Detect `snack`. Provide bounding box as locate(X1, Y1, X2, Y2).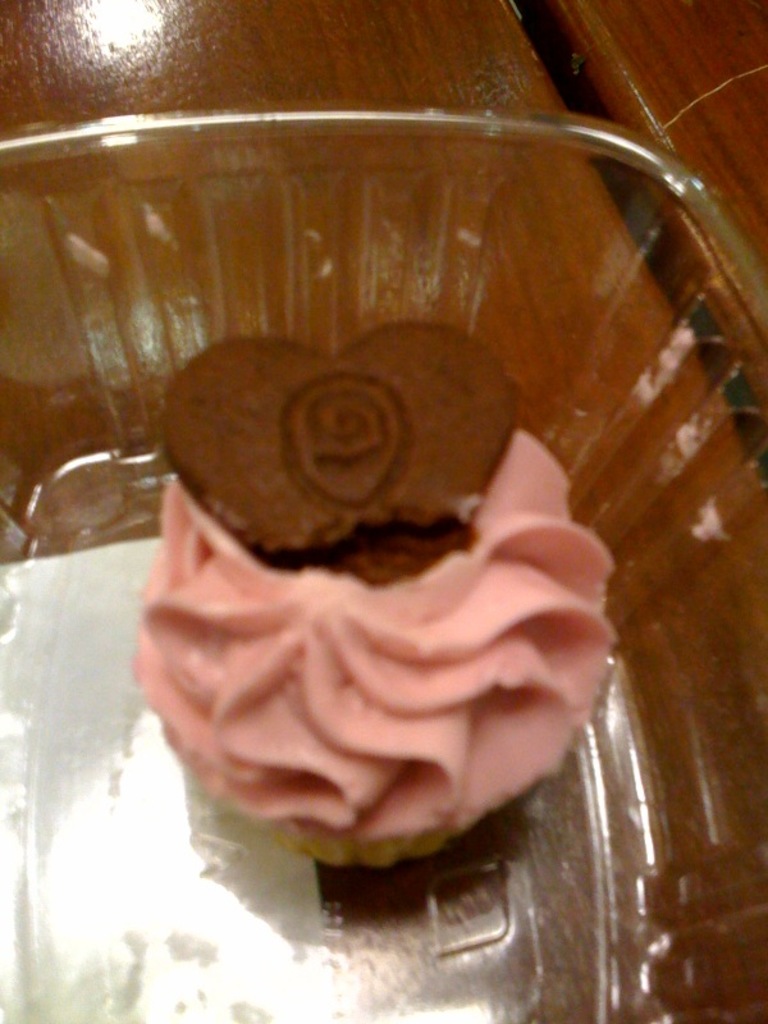
locate(108, 436, 627, 855).
